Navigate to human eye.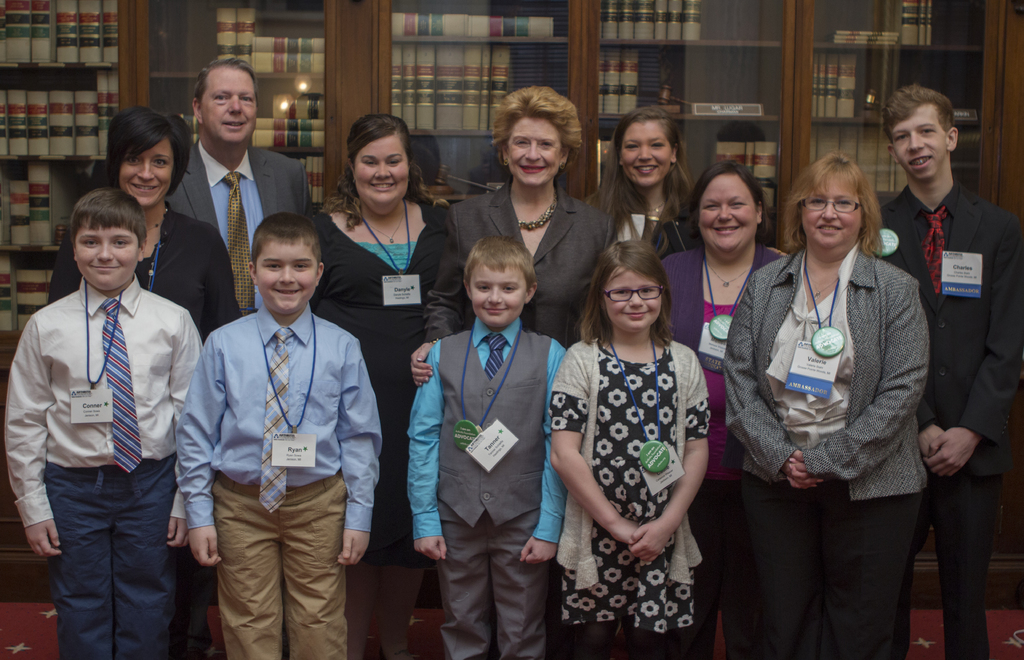
Navigation target: 111,238,130,249.
